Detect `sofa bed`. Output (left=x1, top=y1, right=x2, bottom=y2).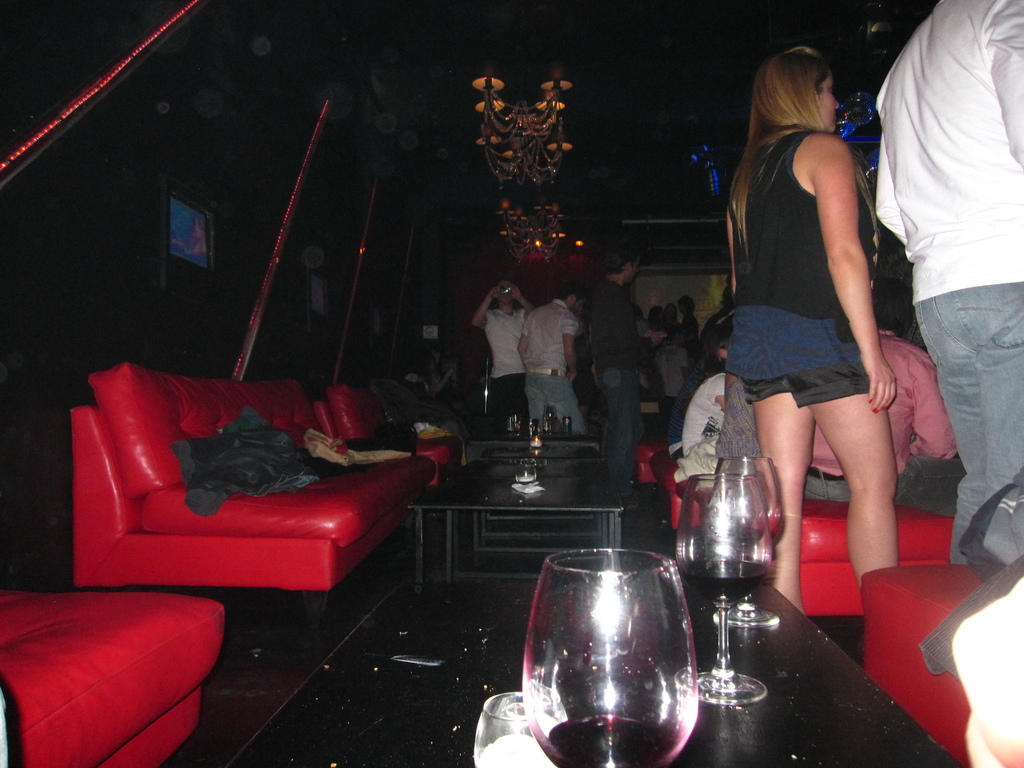
(left=669, top=440, right=947, bottom=610).
